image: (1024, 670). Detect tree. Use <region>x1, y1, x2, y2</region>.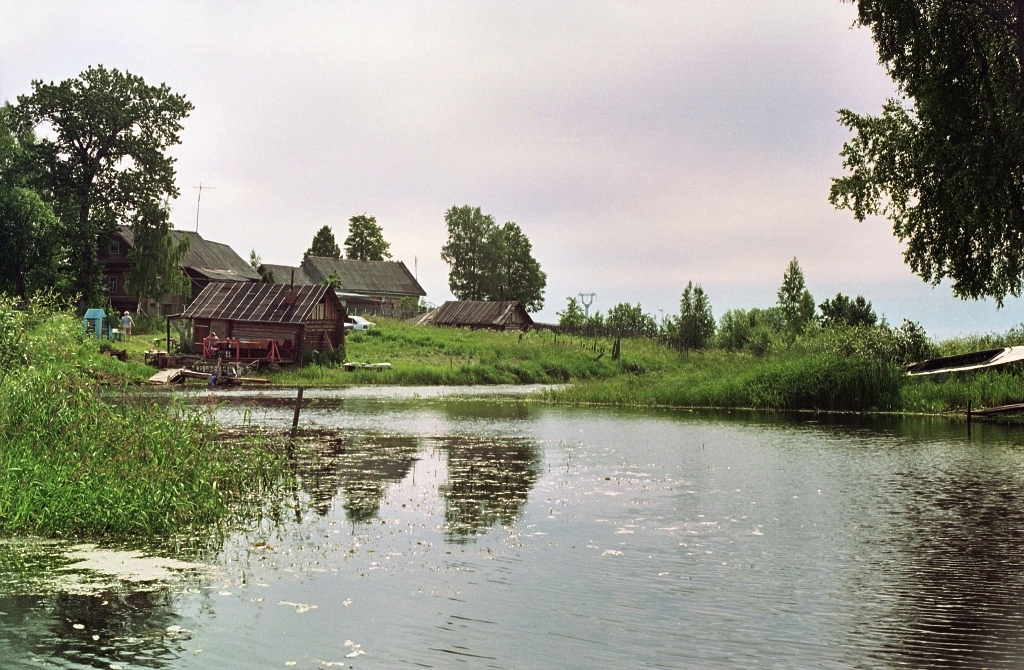
<region>768, 254, 819, 342</region>.
